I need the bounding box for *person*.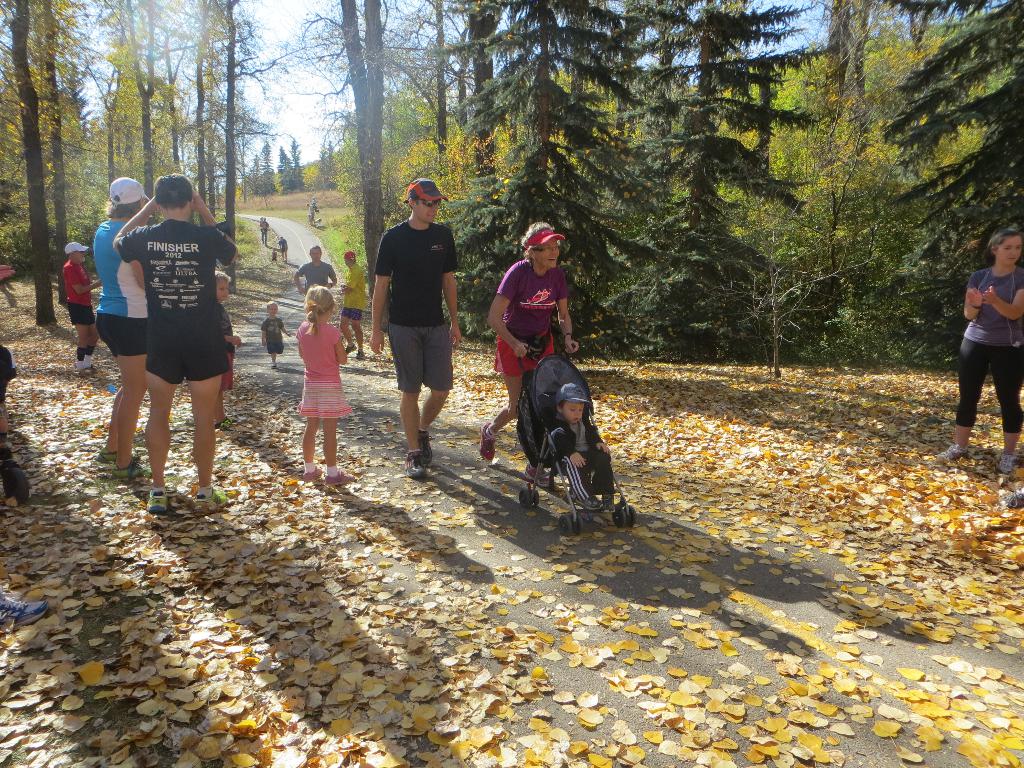
Here it is: x1=337 y1=249 x2=367 y2=360.
